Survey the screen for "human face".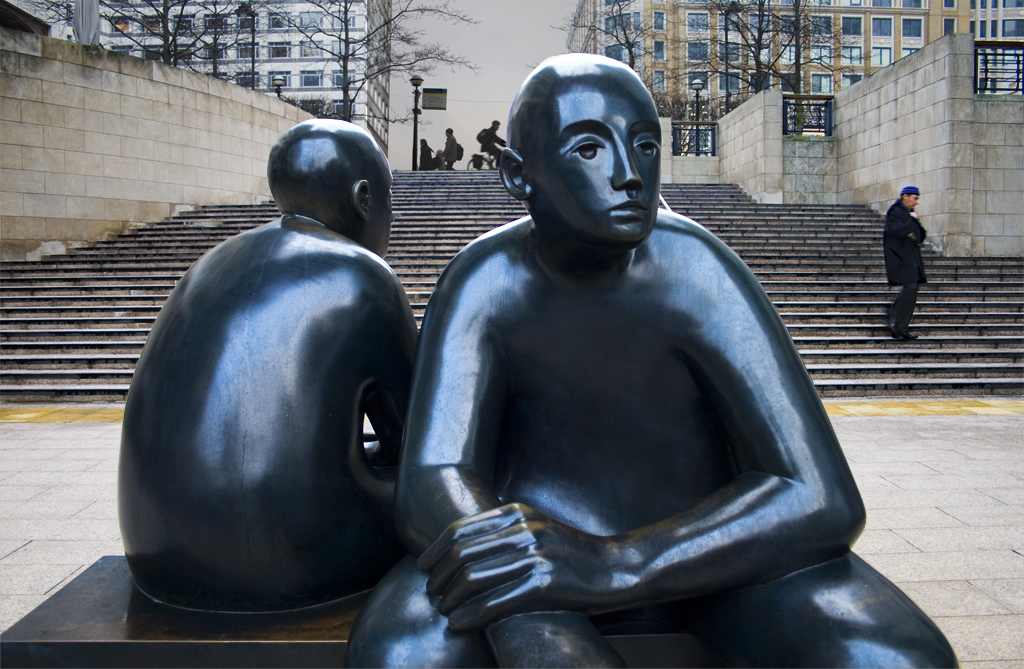
Survey found: (908,194,919,209).
